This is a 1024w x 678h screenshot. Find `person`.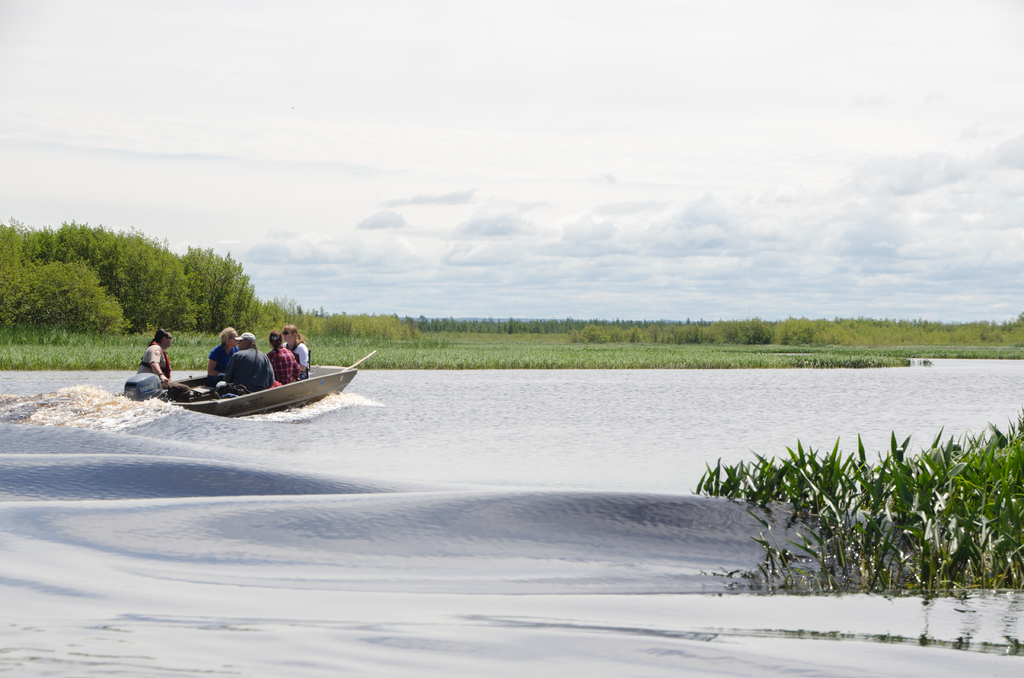
Bounding box: box(203, 323, 237, 383).
